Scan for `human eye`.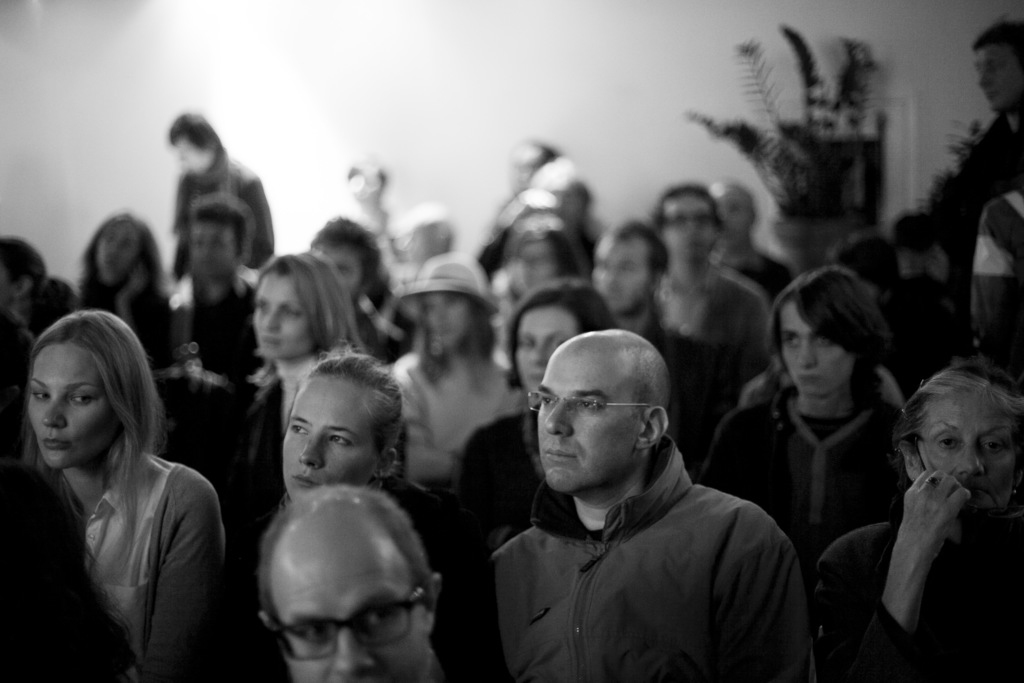
Scan result: 296:625:329:648.
